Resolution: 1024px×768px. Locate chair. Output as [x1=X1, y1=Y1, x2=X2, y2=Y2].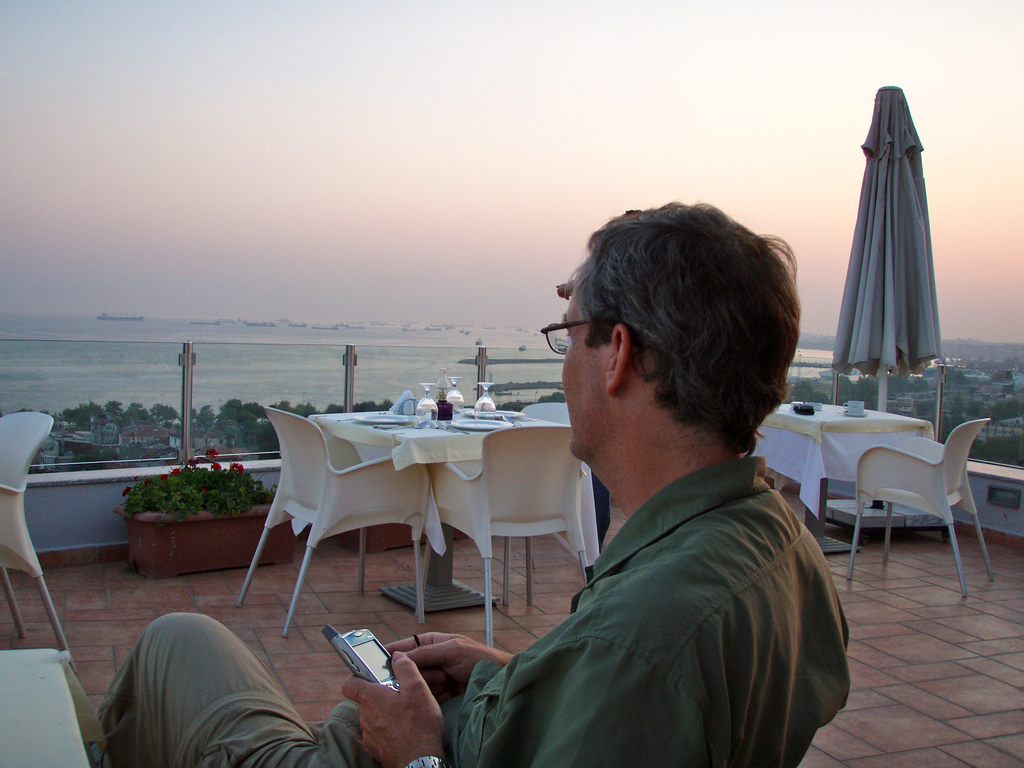
[x1=821, y1=382, x2=1000, y2=609].
